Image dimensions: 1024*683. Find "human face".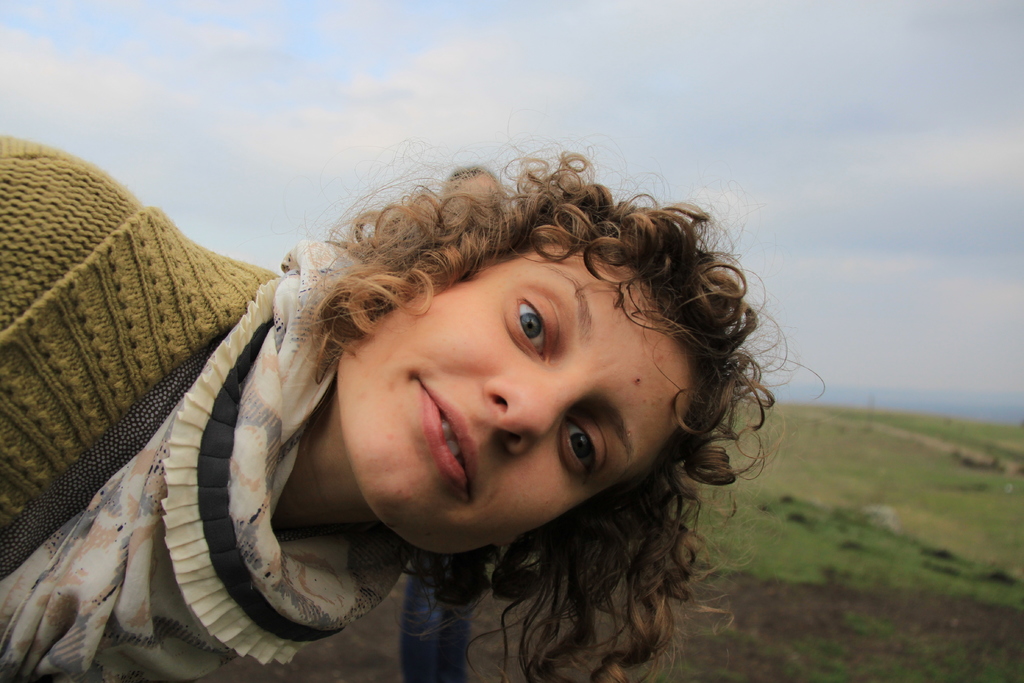
pyautogui.locateOnScreen(335, 243, 696, 564).
